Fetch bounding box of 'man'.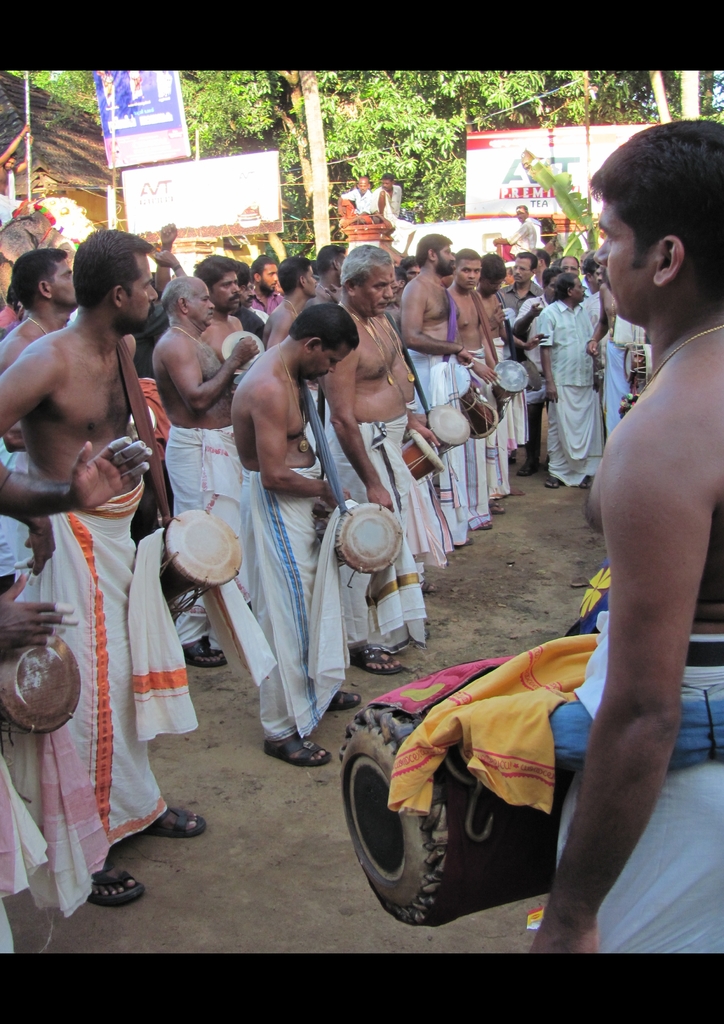
Bbox: <box>251,241,291,314</box>.
